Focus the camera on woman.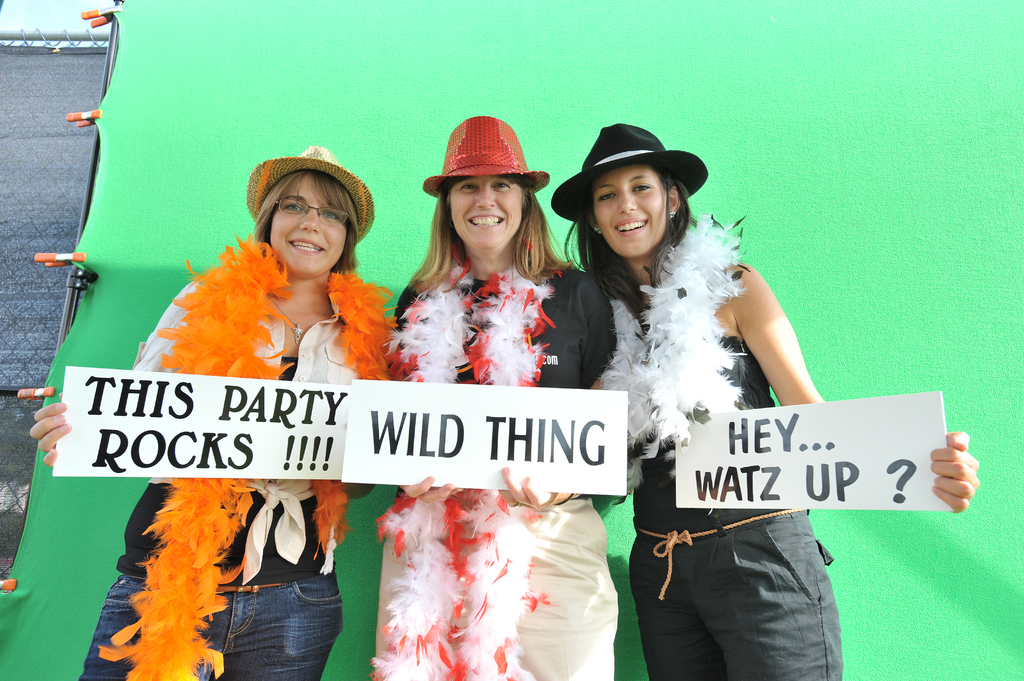
Focus region: (x1=564, y1=167, x2=979, y2=680).
